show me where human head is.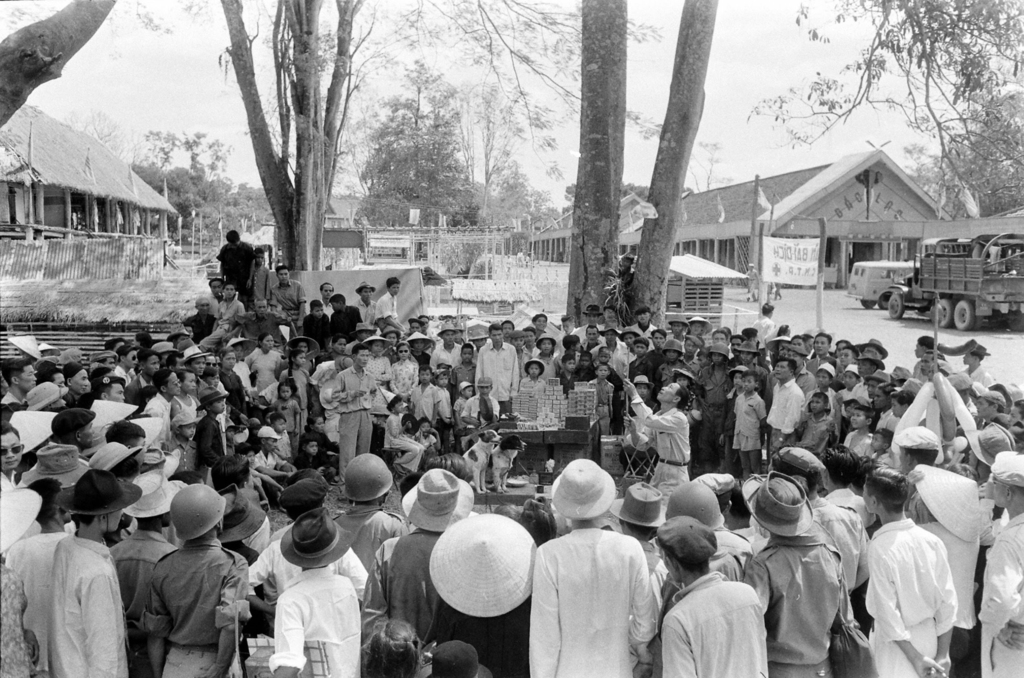
human head is at (452,320,463,344).
